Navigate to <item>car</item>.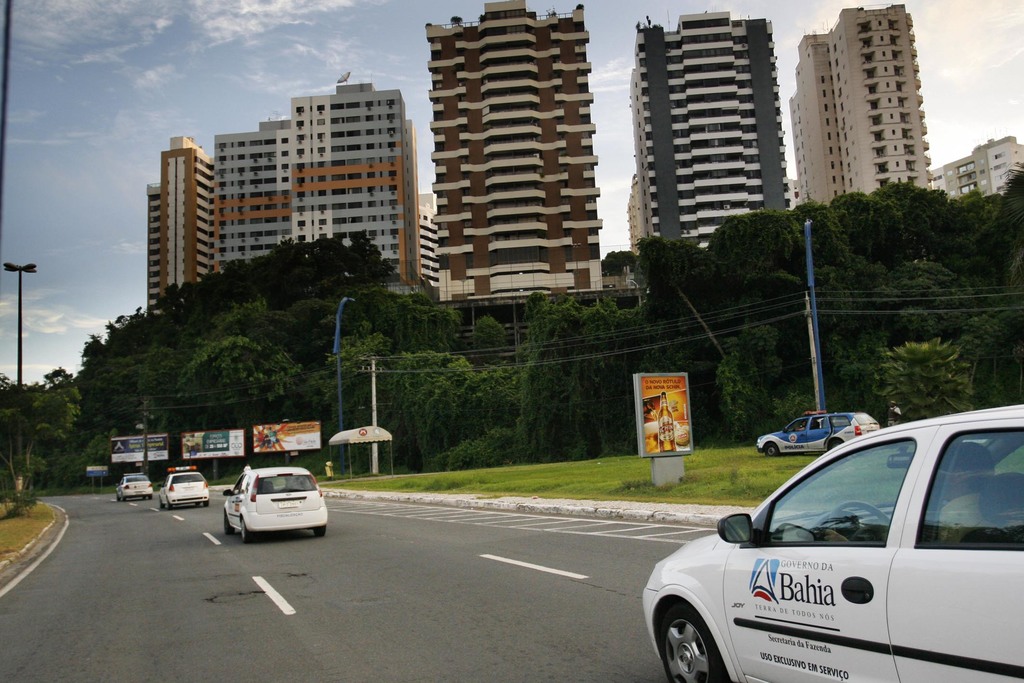
Navigation target: 750,407,880,460.
